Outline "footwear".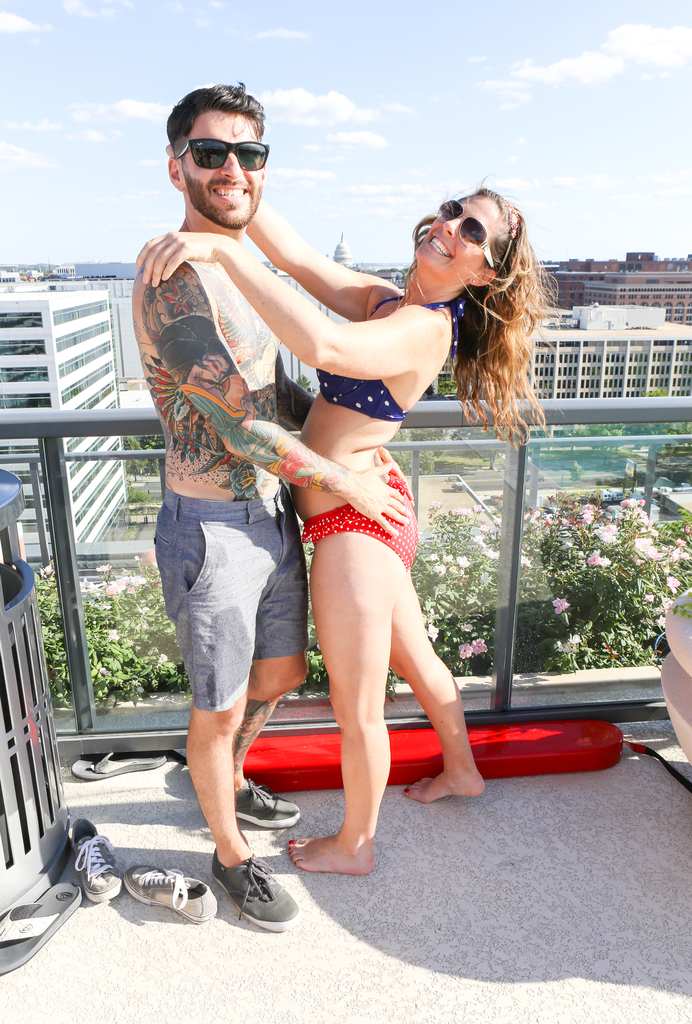
Outline: box=[69, 751, 169, 780].
